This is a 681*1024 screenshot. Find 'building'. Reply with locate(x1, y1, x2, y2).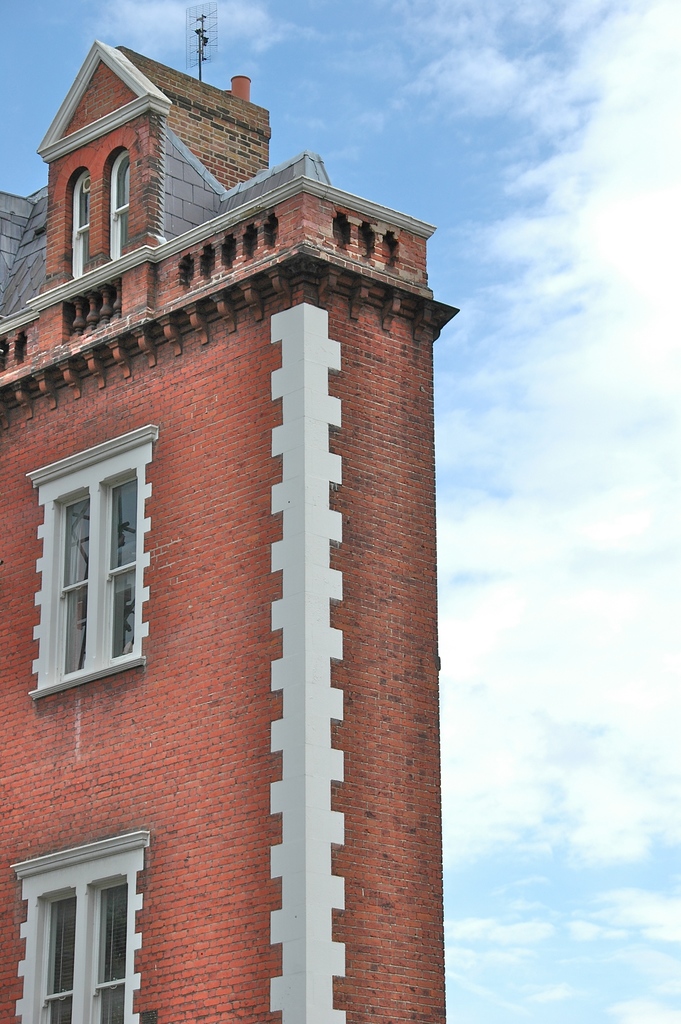
locate(0, 13, 461, 1023).
